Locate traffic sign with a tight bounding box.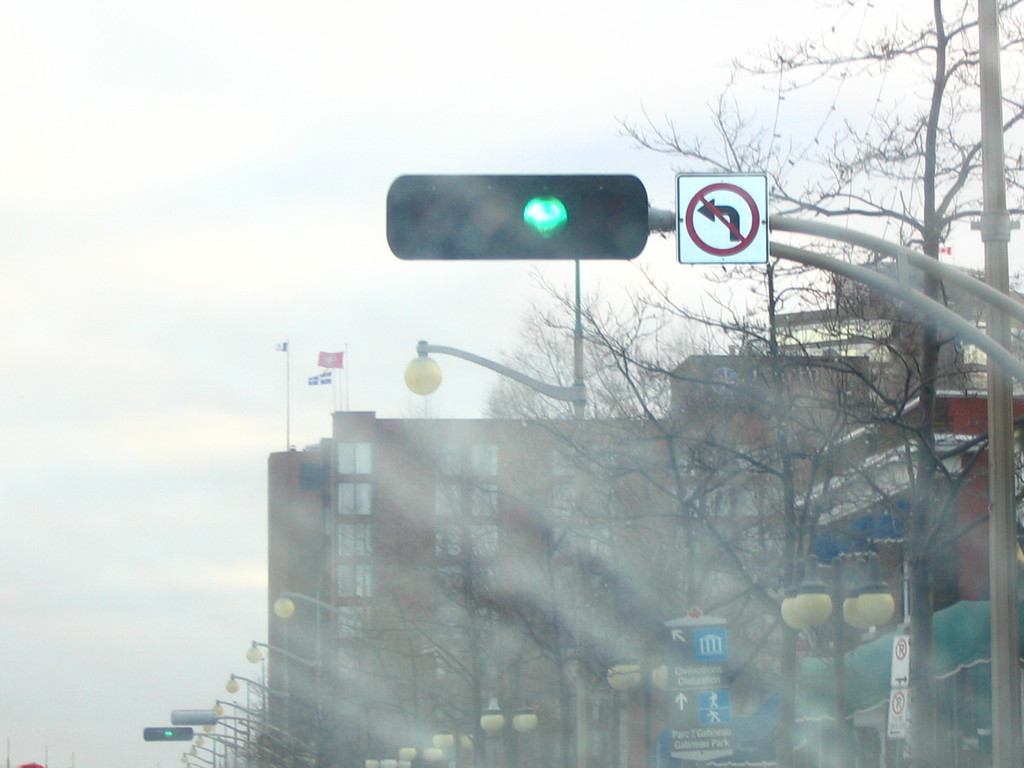
(x1=665, y1=615, x2=732, y2=764).
